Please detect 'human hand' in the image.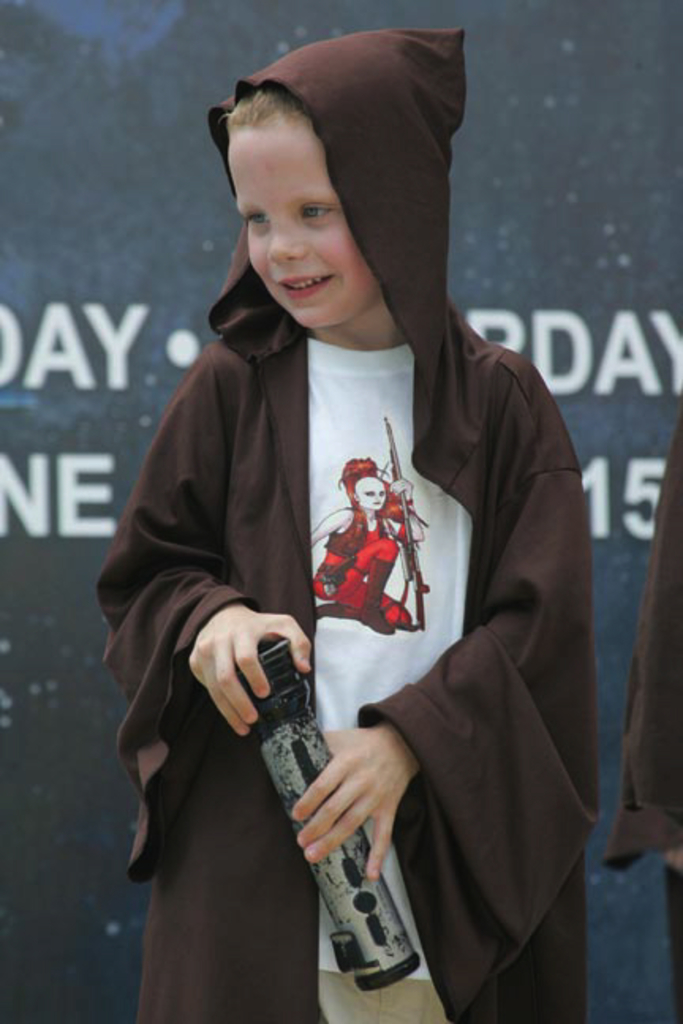
x1=299 y1=708 x2=424 y2=869.
